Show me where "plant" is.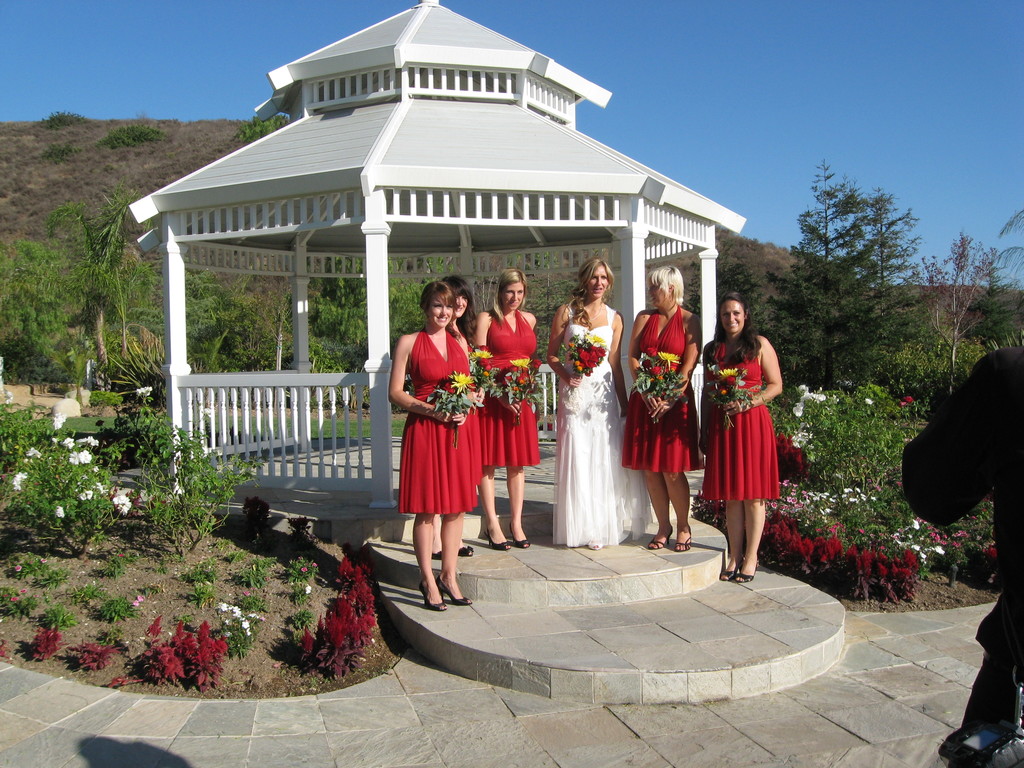
"plant" is at box(40, 138, 78, 165).
